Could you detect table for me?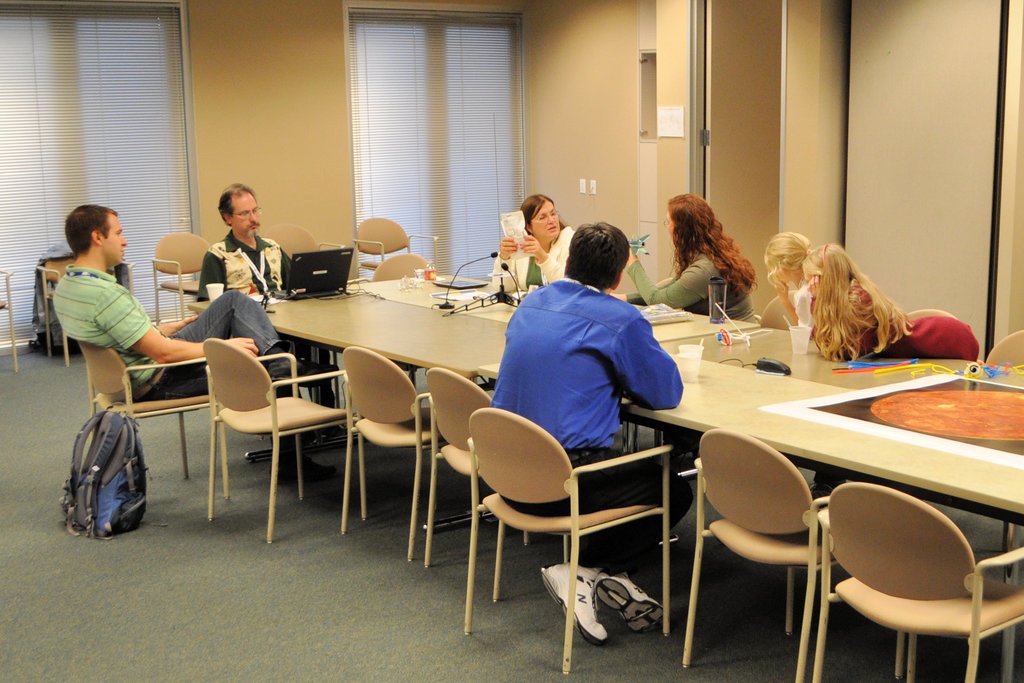
Detection result: detection(616, 349, 1007, 664).
